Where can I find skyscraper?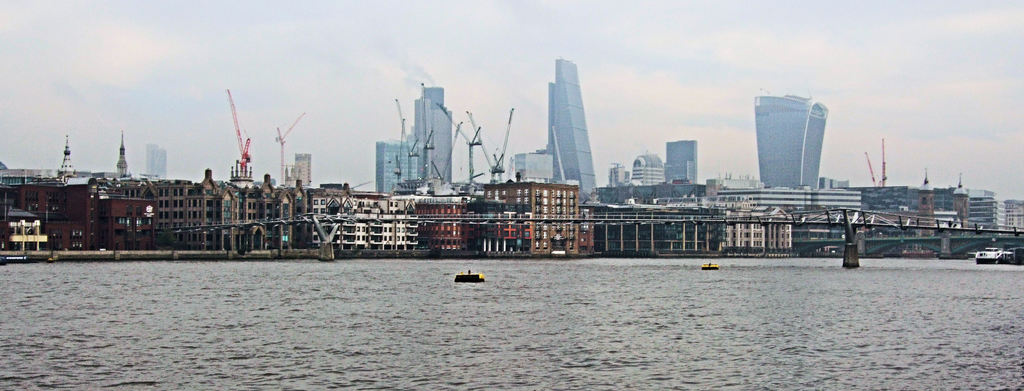
You can find it at <bbox>748, 90, 843, 205</bbox>.
